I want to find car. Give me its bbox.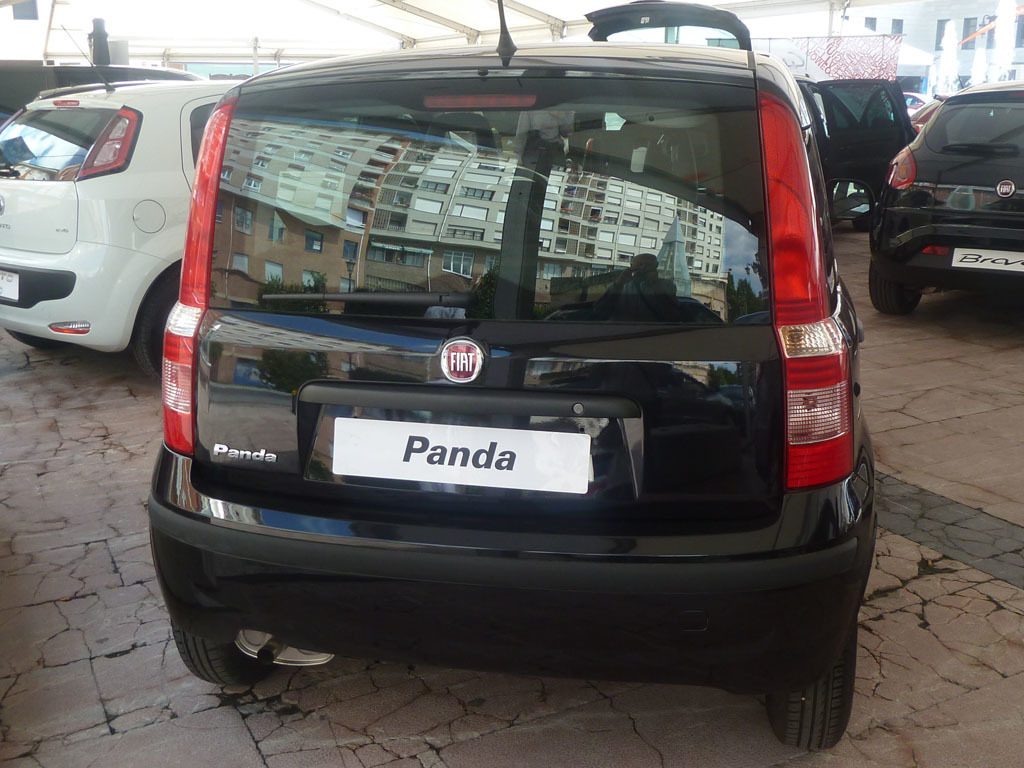
x1=870 y1=82 x2=1023 y2=324.
